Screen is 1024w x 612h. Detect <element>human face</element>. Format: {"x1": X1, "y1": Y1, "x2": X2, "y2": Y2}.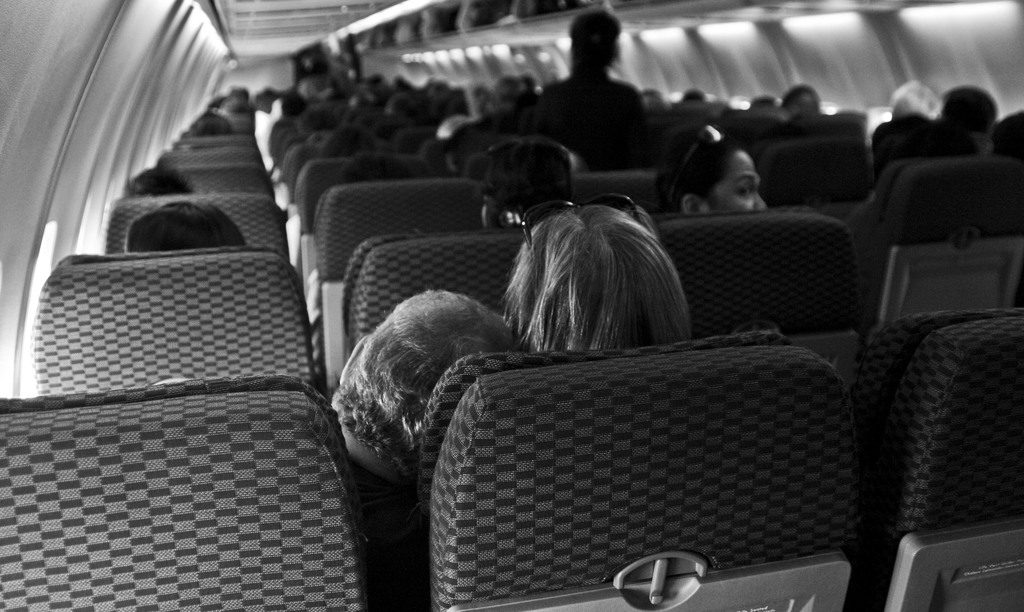
{"x1": 707, "y1": 151, "x2": 767, "y2": 216}.
